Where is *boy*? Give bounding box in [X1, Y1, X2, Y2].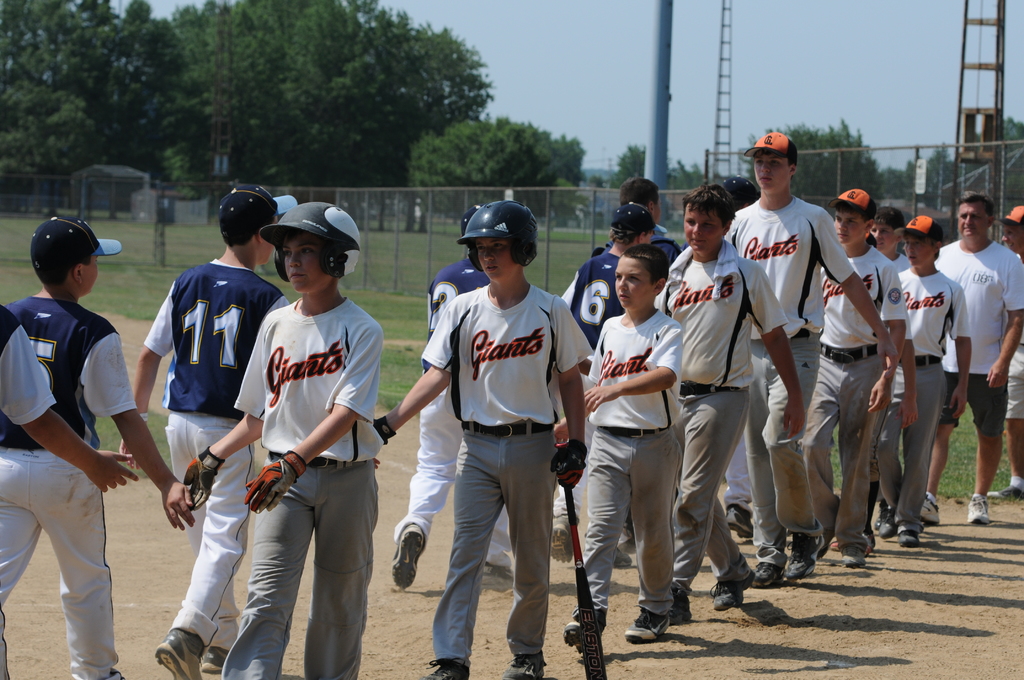
[119, 182, 289, 679].
